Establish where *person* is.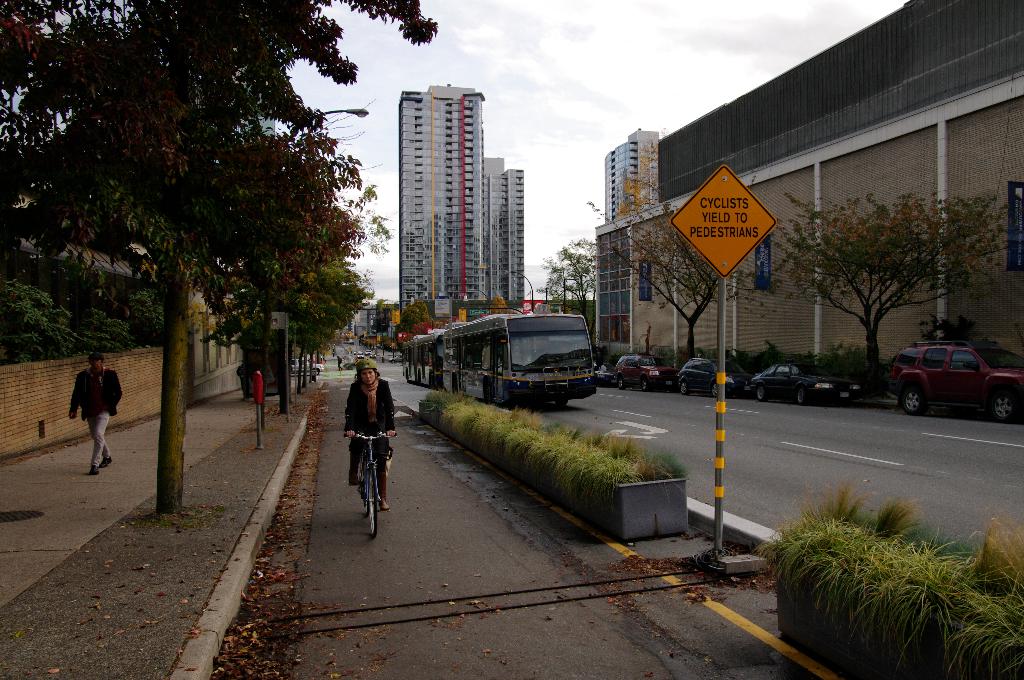
Established at [69, 350, 122, 471].
